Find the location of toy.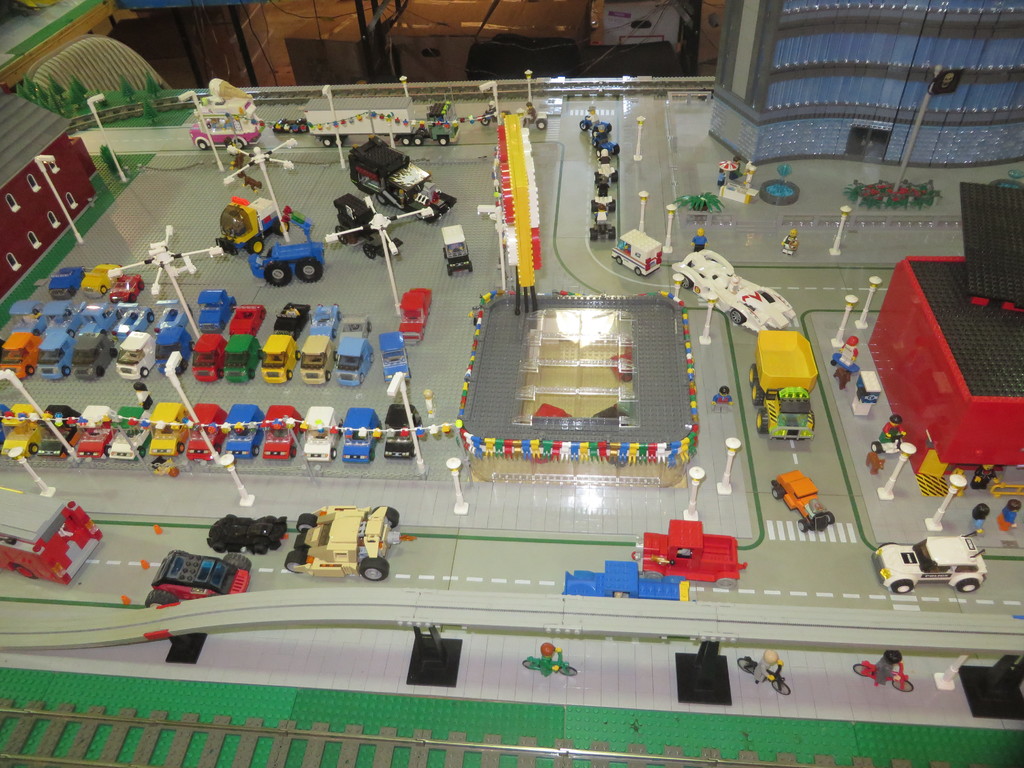
Location: locate(81, 300, 115, 337).
